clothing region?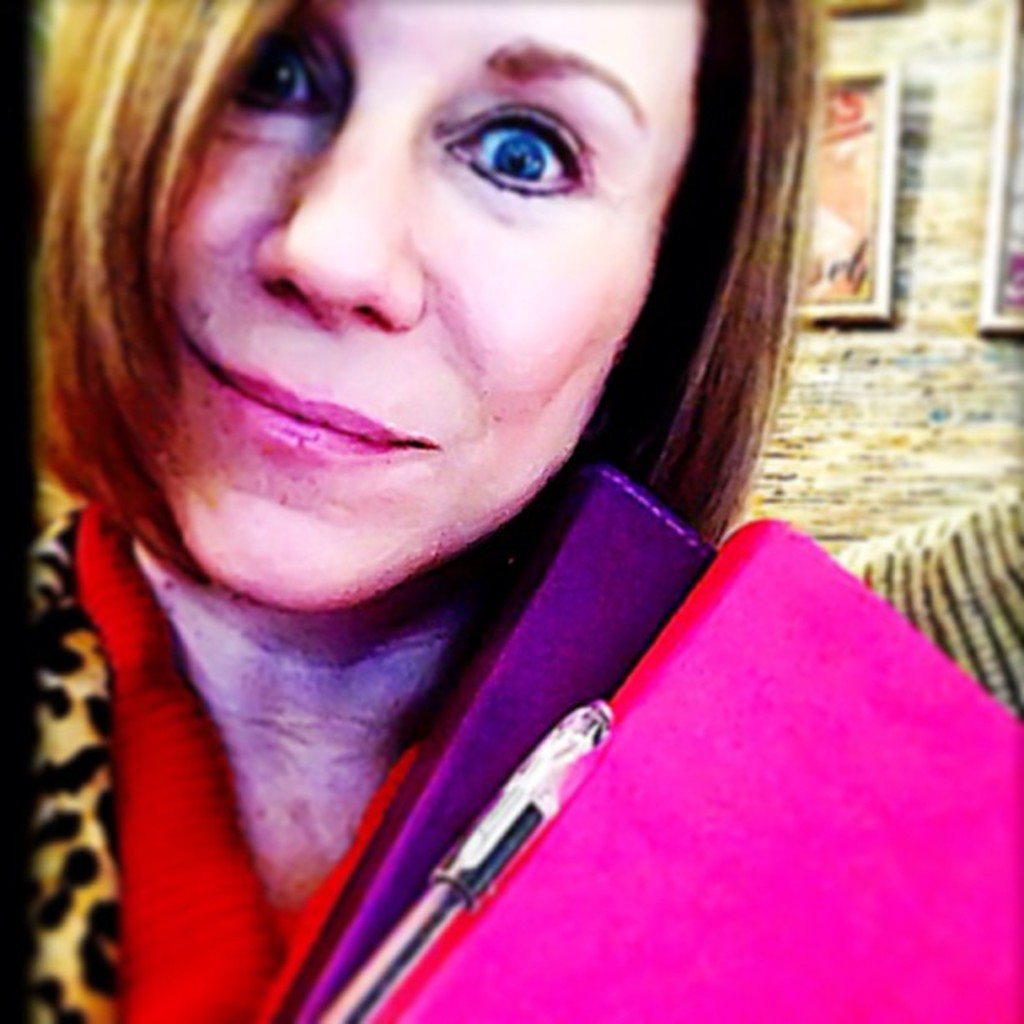
left=10, top=517, right=425, bottom=1022
